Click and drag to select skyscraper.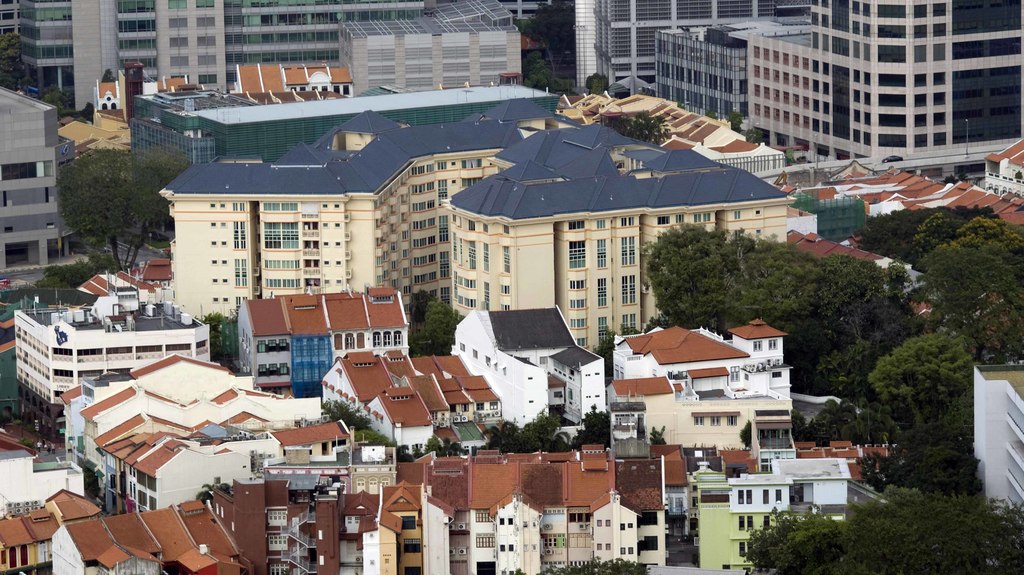
Selection: (654, 0, 751, 150).
